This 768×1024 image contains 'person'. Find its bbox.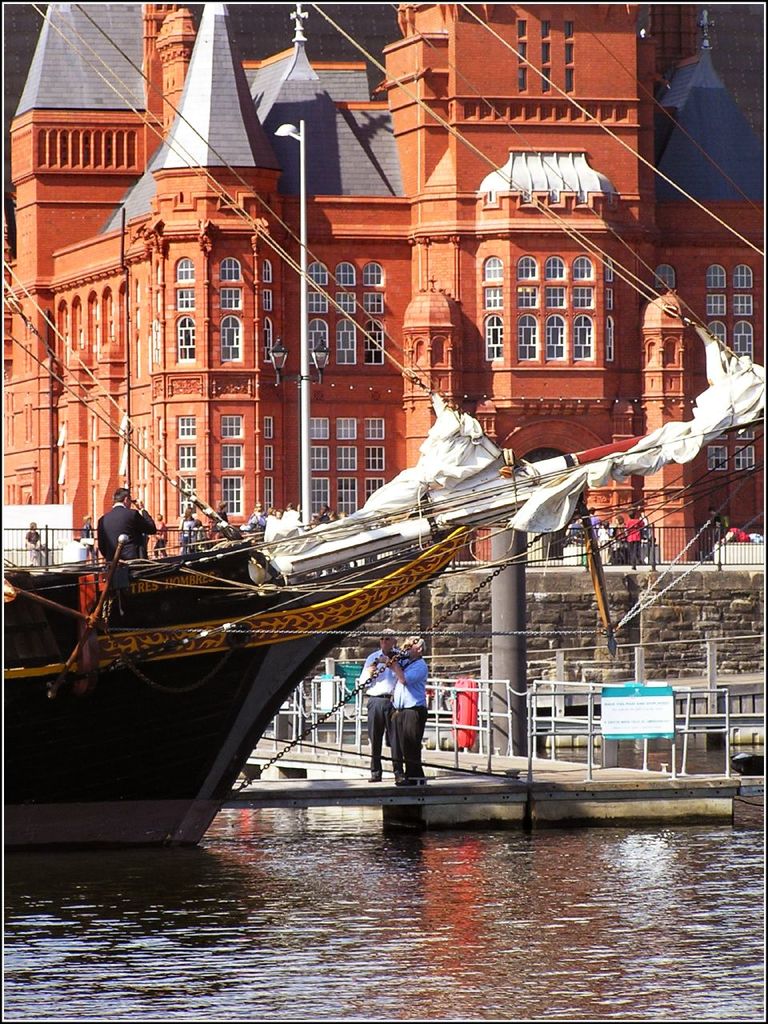
select_region(147, 510, 170, 559).
